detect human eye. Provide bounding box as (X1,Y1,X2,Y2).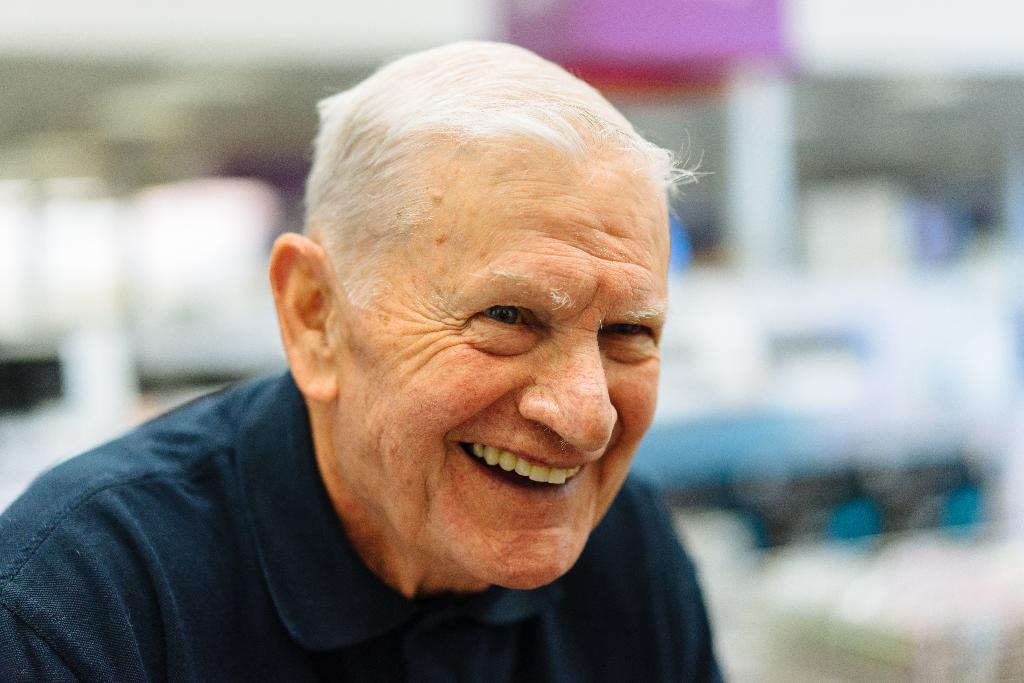
(596,315,656,354).
